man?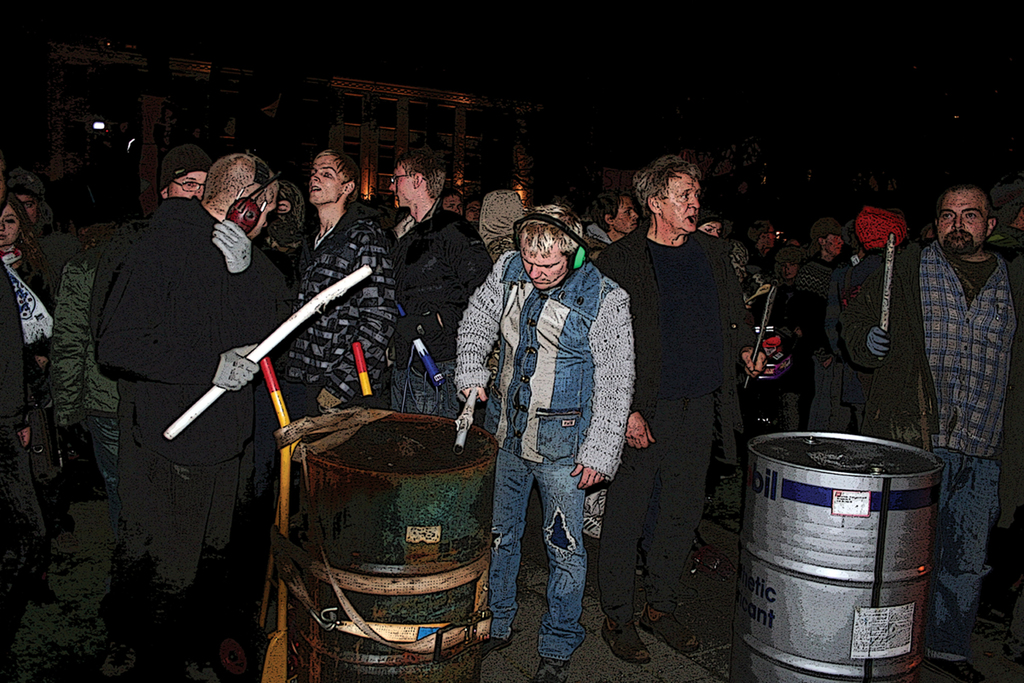
[378,143,494,420]
